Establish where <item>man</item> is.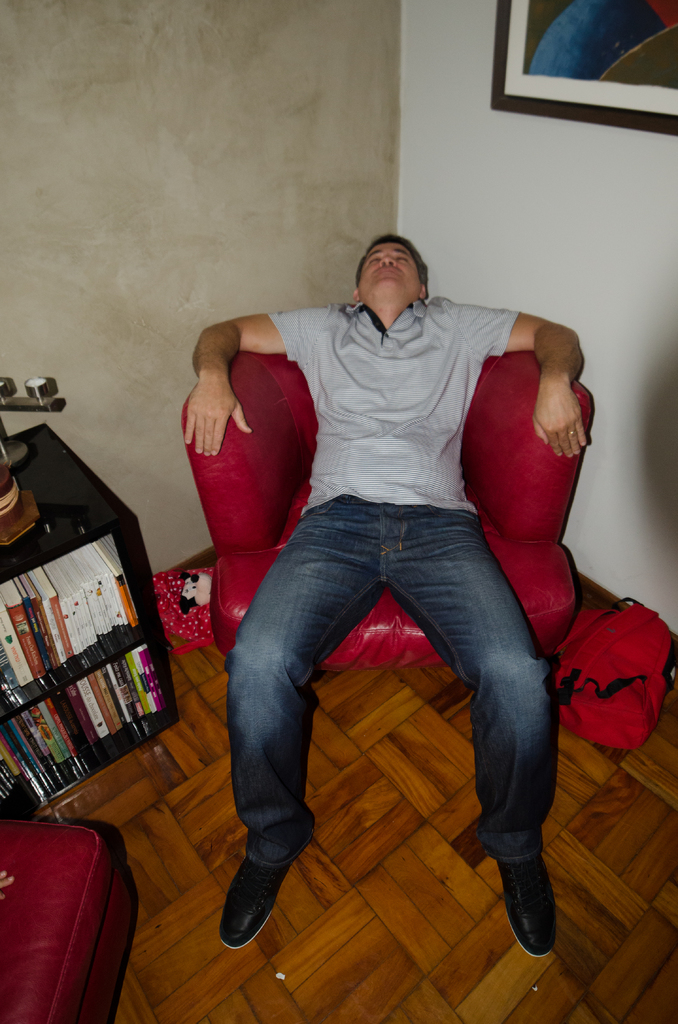
Established at [x1=161, y1=206, x2=621, y2=895].
